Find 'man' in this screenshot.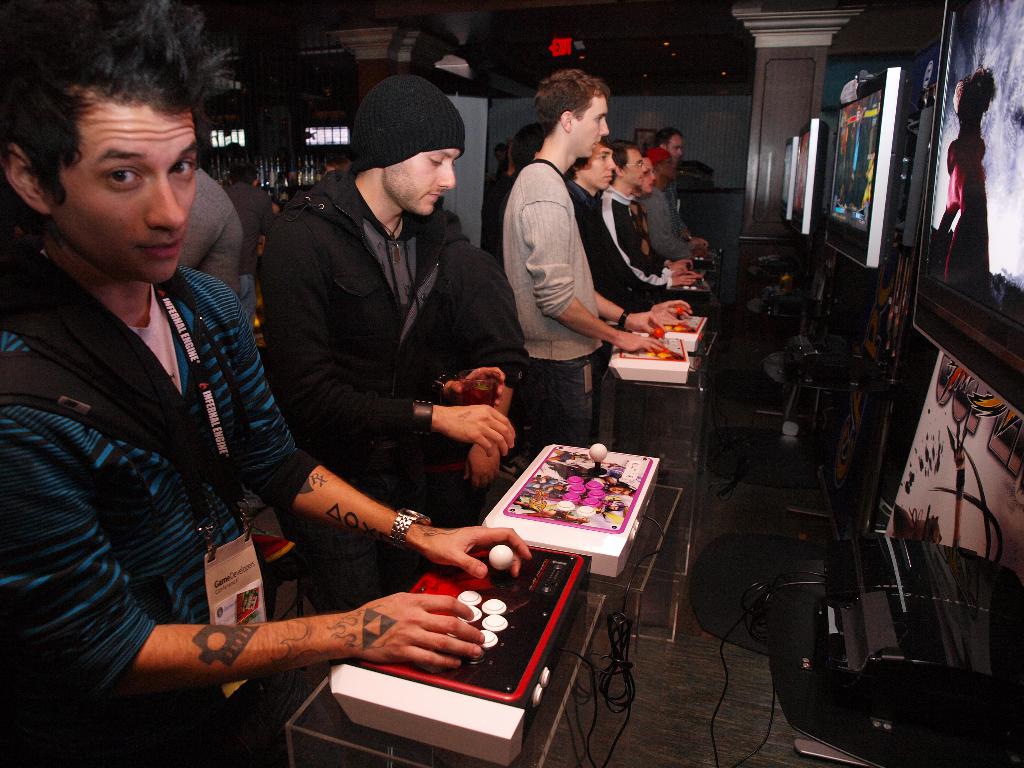
The bounding box for 'man' is [254, 72, 545, 611].
